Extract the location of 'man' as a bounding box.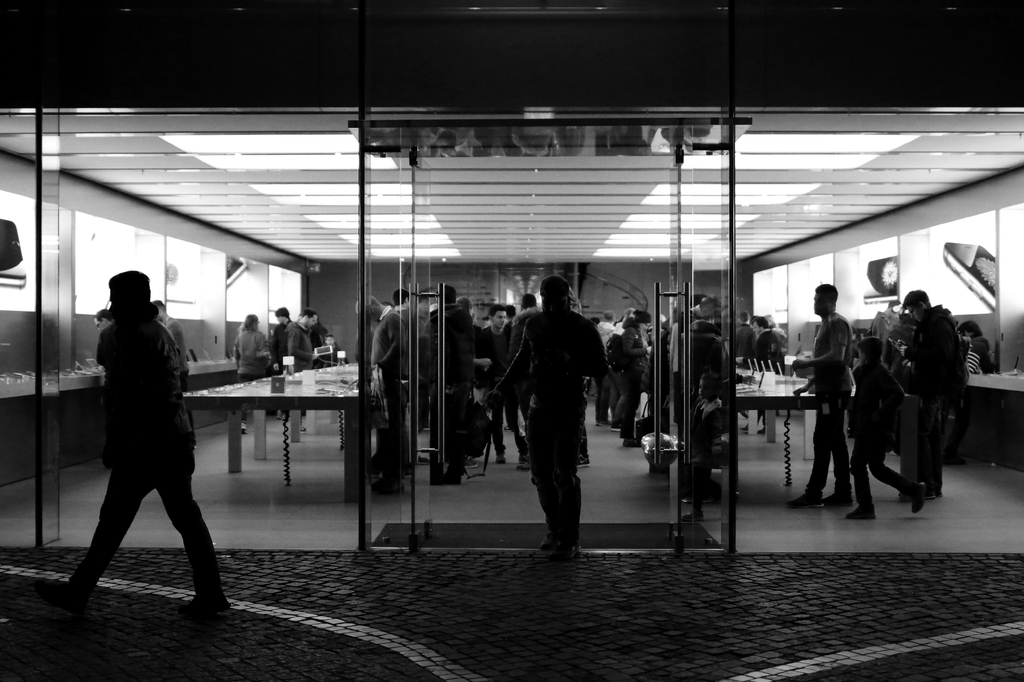
left=59, top=266, right=233, bottom=623.
